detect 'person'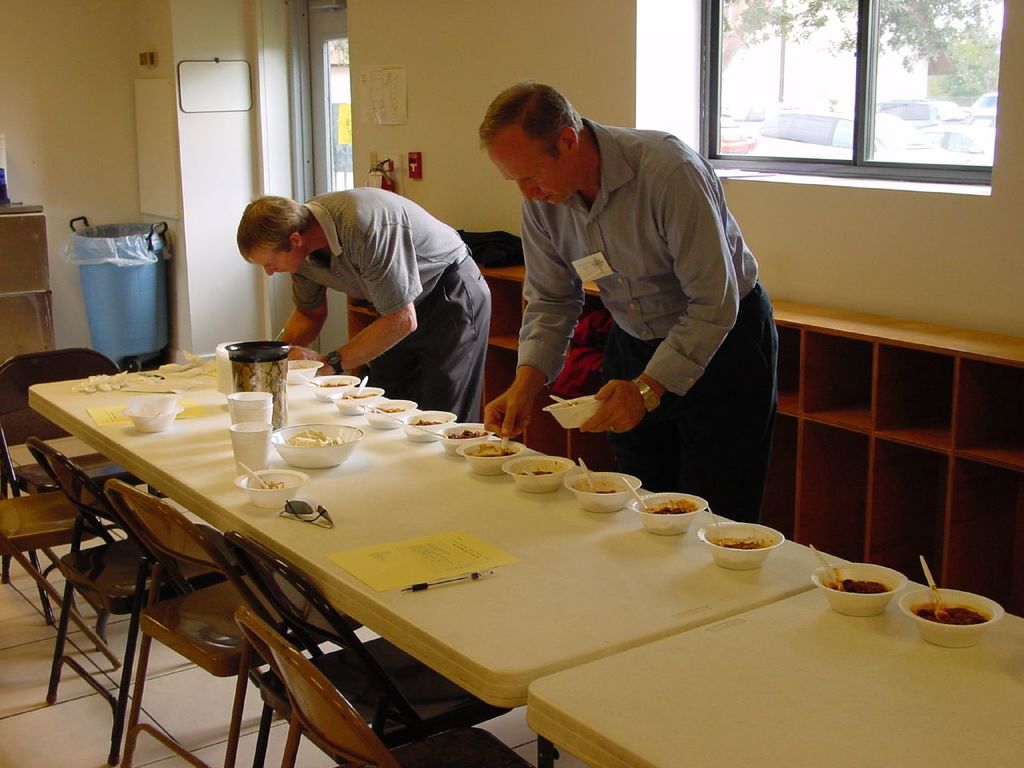
bbox=(209, 162, 531, 403)
